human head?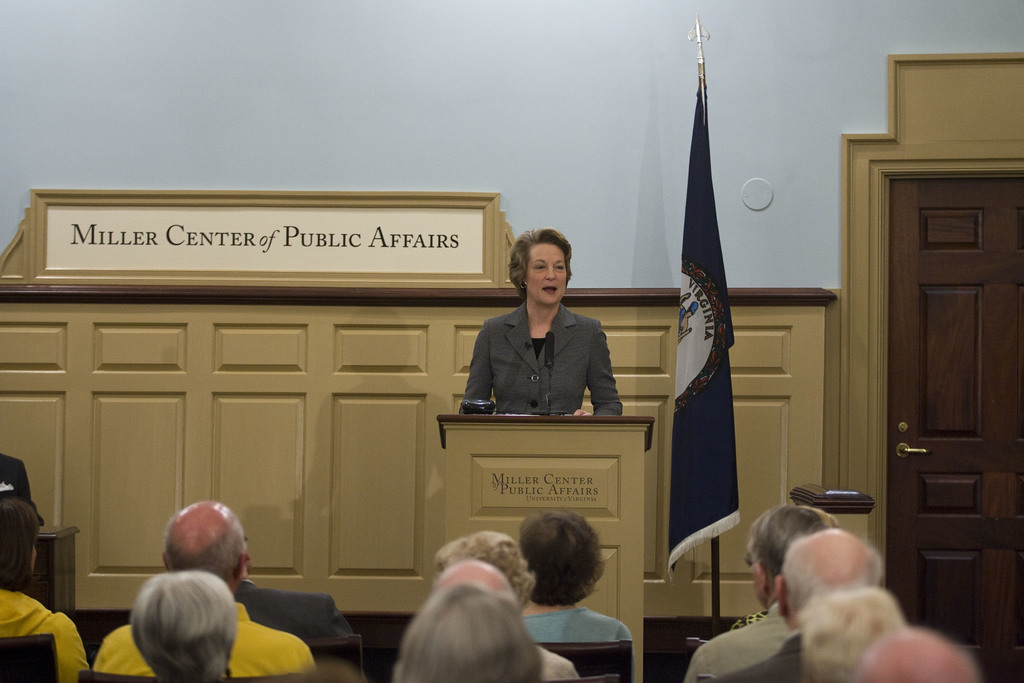
[x1=125, y1=569, x2=239, y2=682]
